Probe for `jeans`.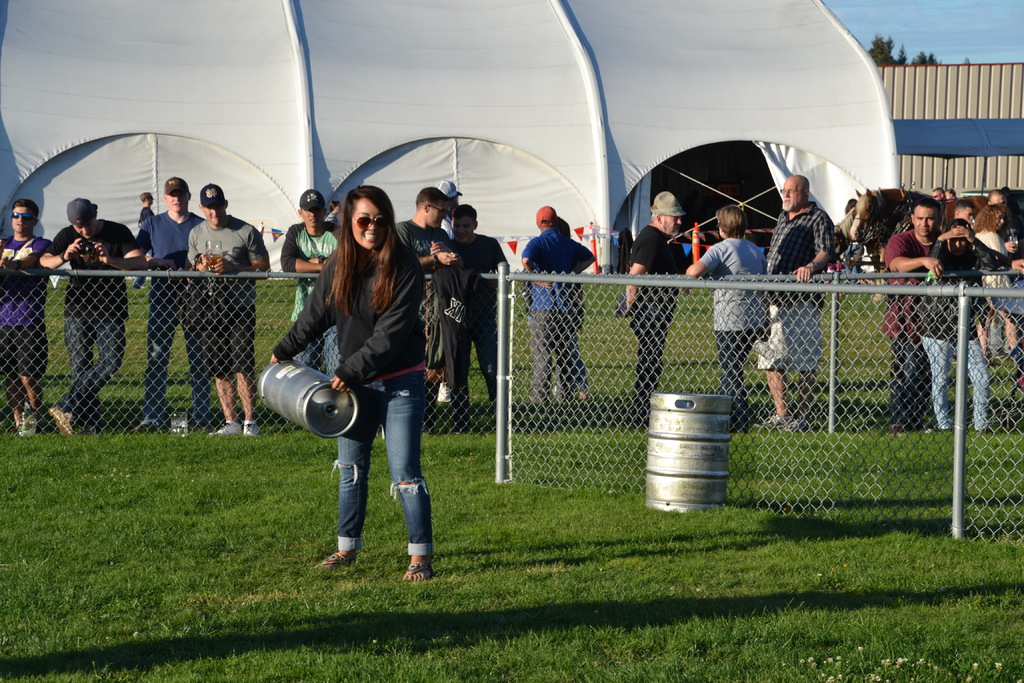
Probe result: [915, 335, 992, 432].
